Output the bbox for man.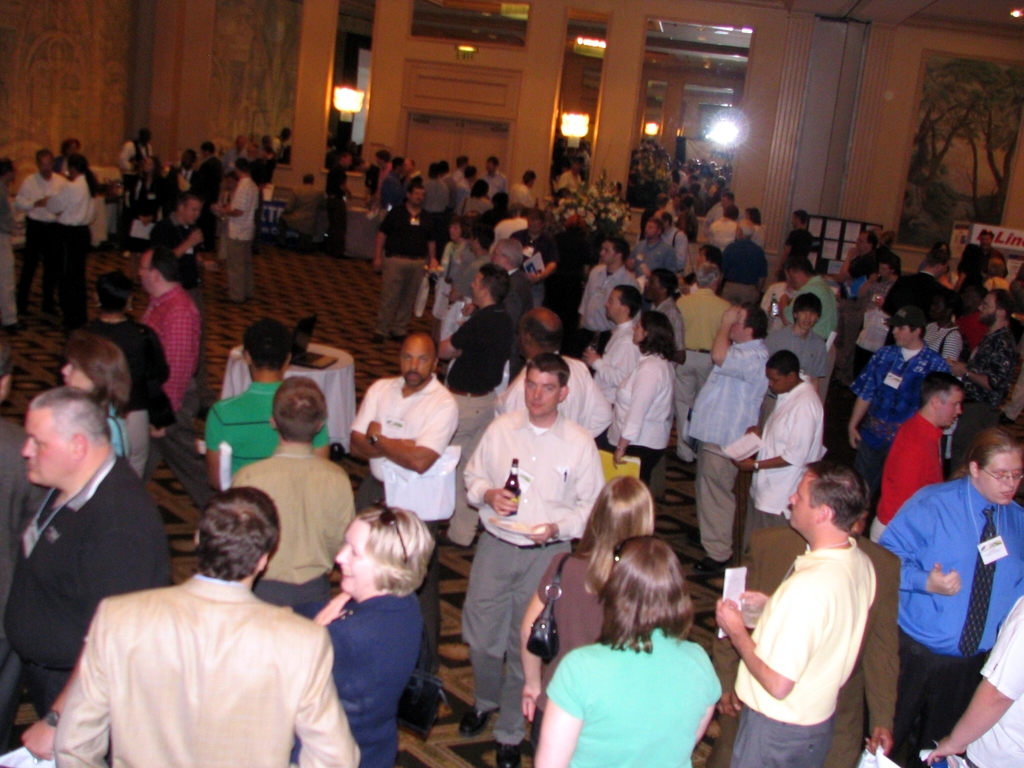
845, 228, 879, 291.
